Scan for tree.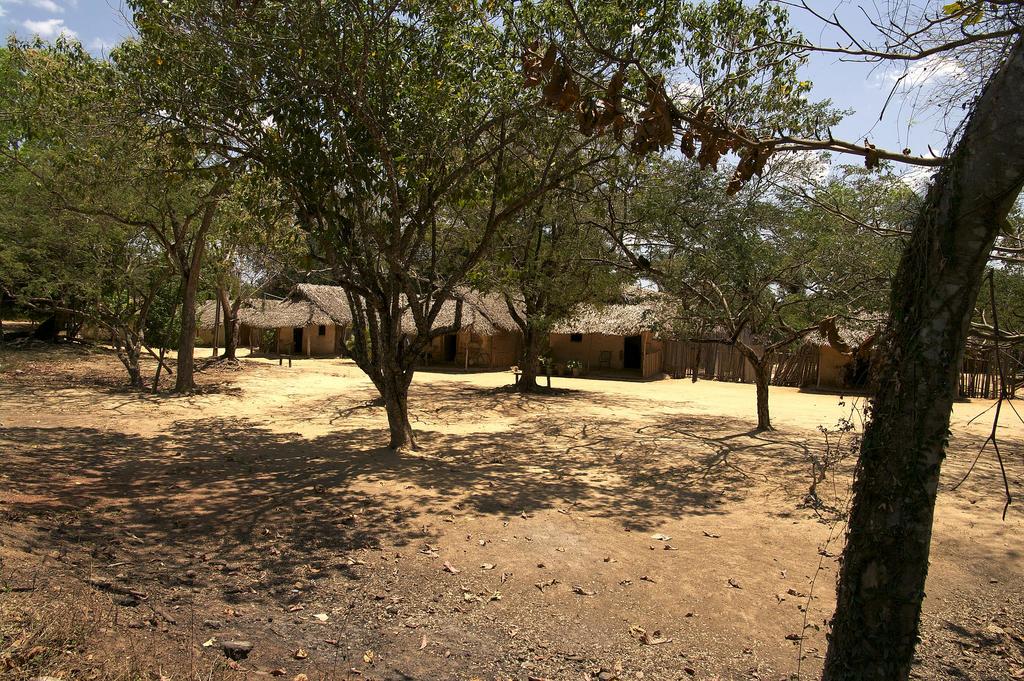
Scan result: rect(635, 0, 1023, 680).
